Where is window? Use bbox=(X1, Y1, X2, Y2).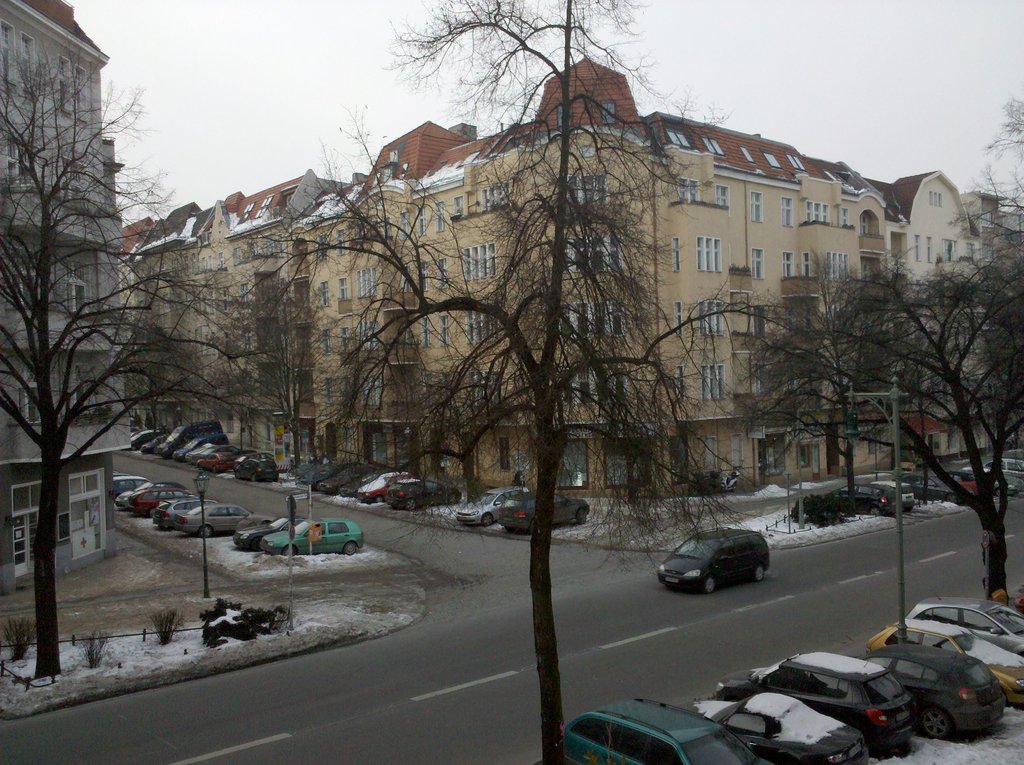
bbox=(244, 328, 257, 351).
